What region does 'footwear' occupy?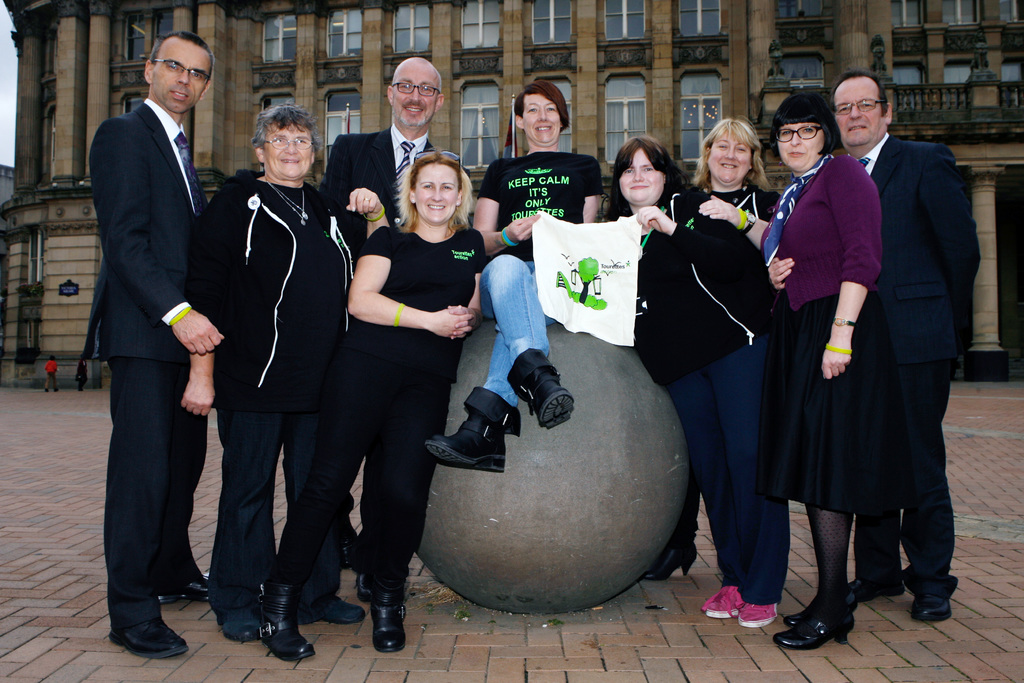
l=698, t=582, r=742, b=620.
